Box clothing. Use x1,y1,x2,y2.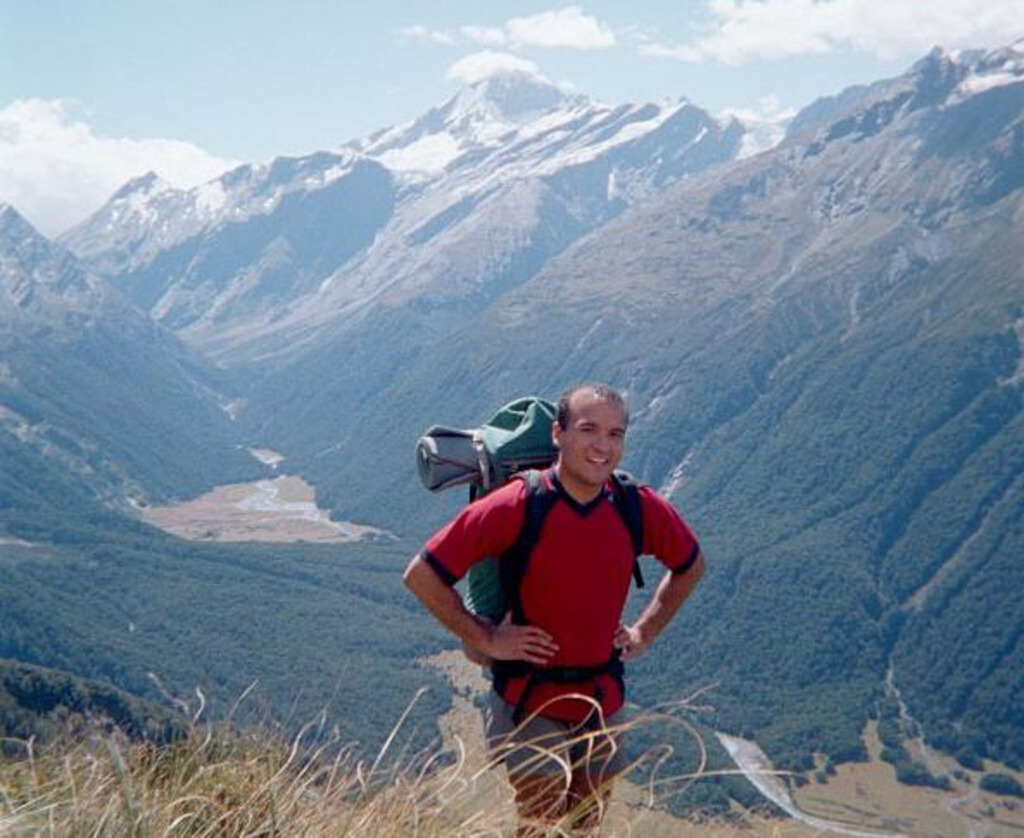
428,437,701,745.
